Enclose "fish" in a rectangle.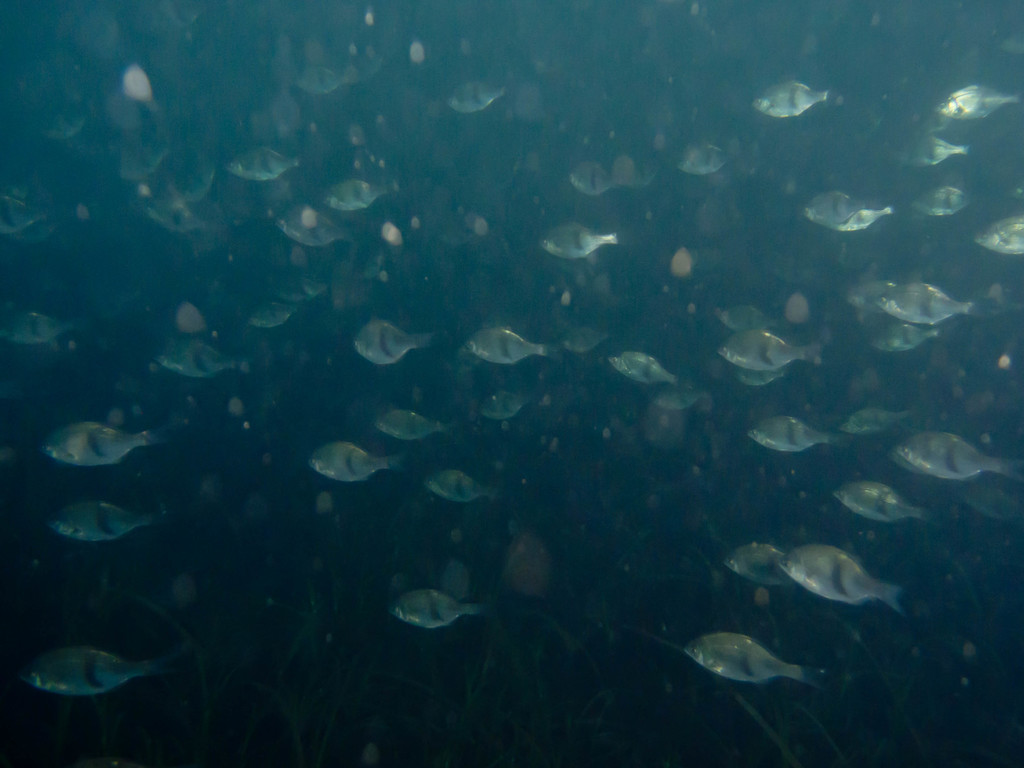
detection(293, 67, 345, 97).
